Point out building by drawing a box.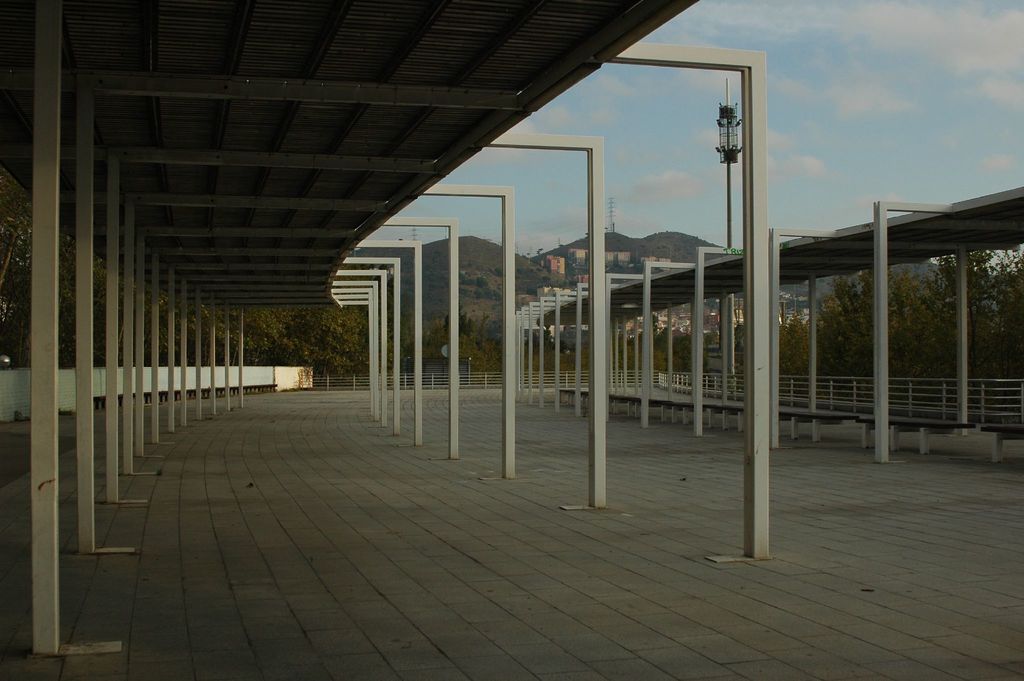
[564, 243, 632, 268].
